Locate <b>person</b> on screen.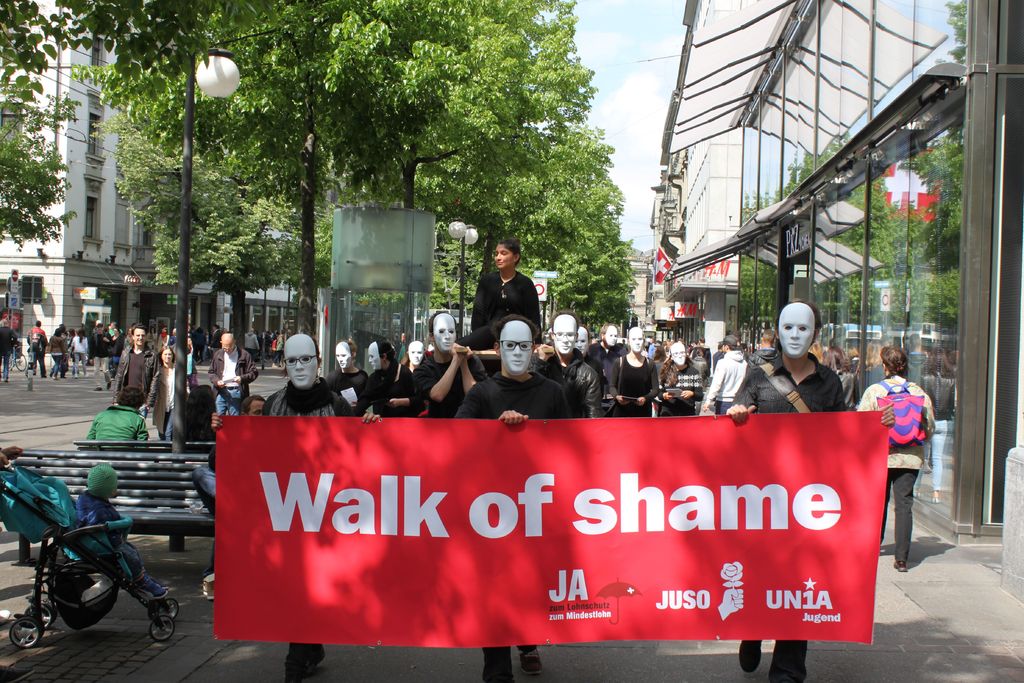
On screen at <box>723,300,896,682</box>.
